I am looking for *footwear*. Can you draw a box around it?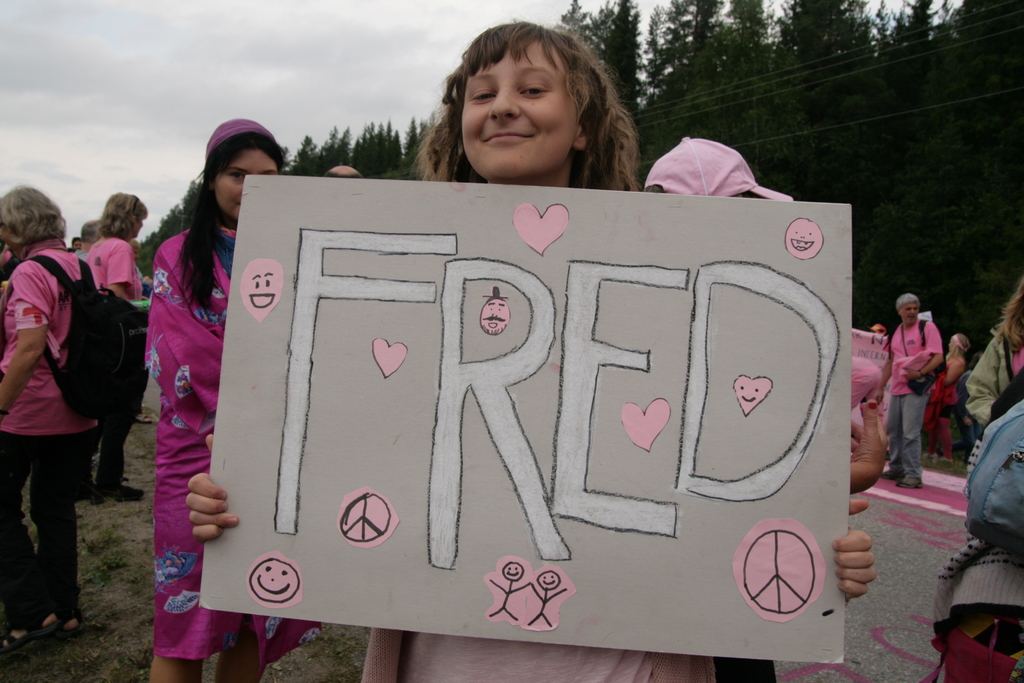
Sure, the bounding box is [left=103, top=481, right=143, bottom=502].
